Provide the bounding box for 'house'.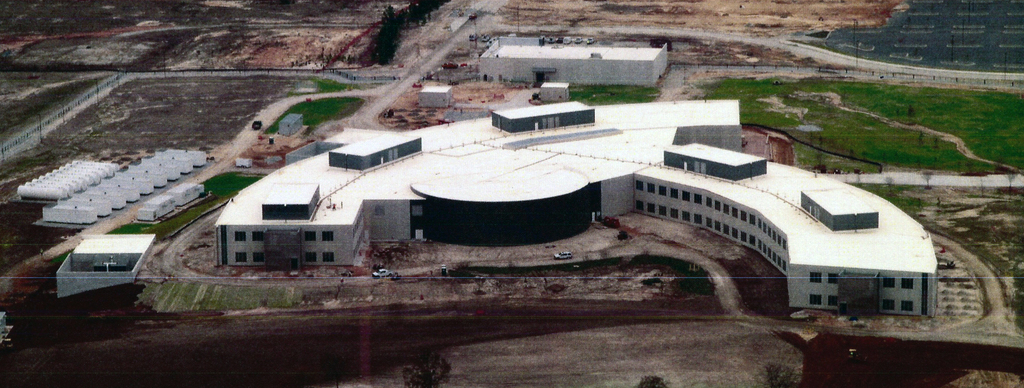
{"left": 212, "top": 96, "right": 932, "bottom": 330}.
